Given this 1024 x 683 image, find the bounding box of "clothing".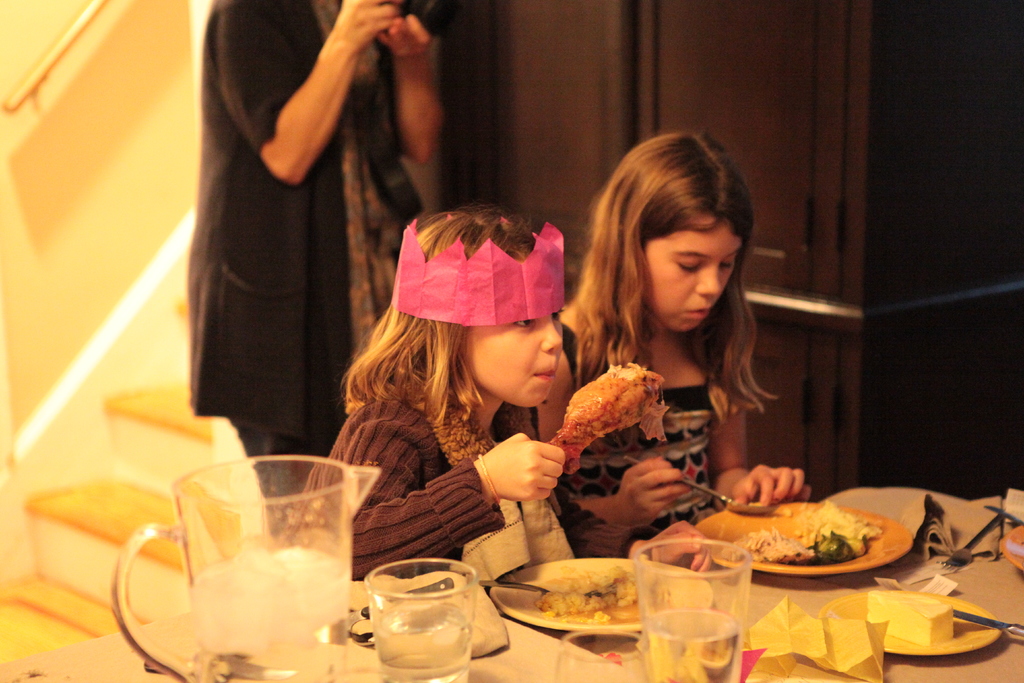
[x1=557, y1=320, x2=716, y2=557].
